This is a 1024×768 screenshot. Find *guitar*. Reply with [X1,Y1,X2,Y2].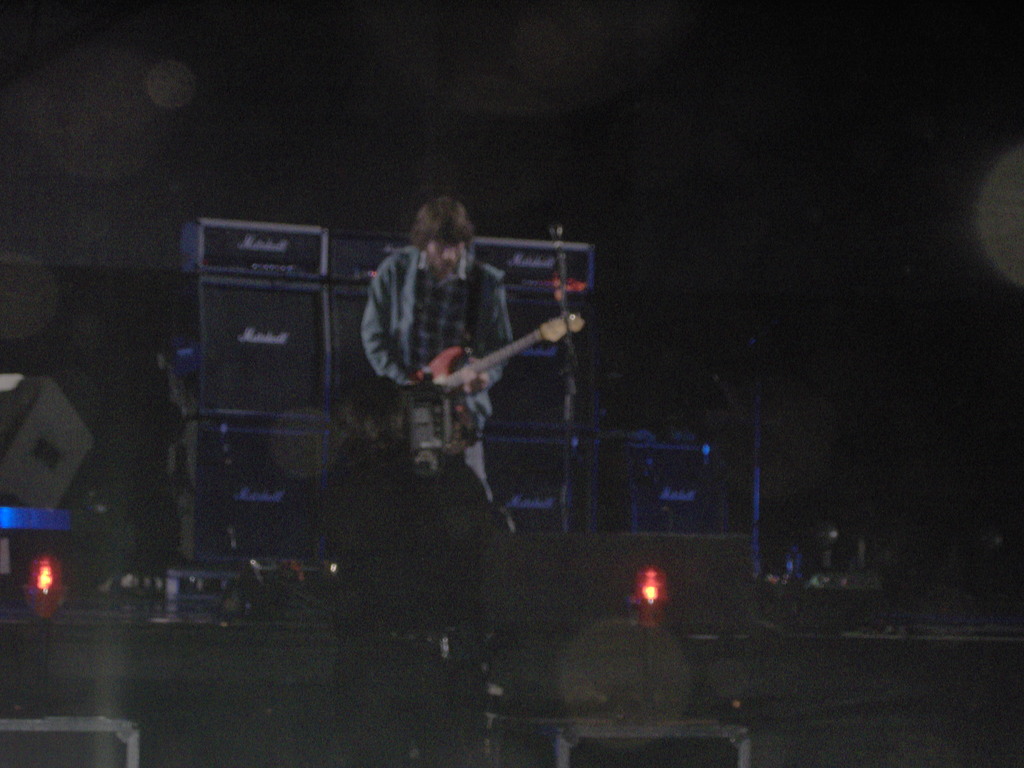
[419,307,588,390].
